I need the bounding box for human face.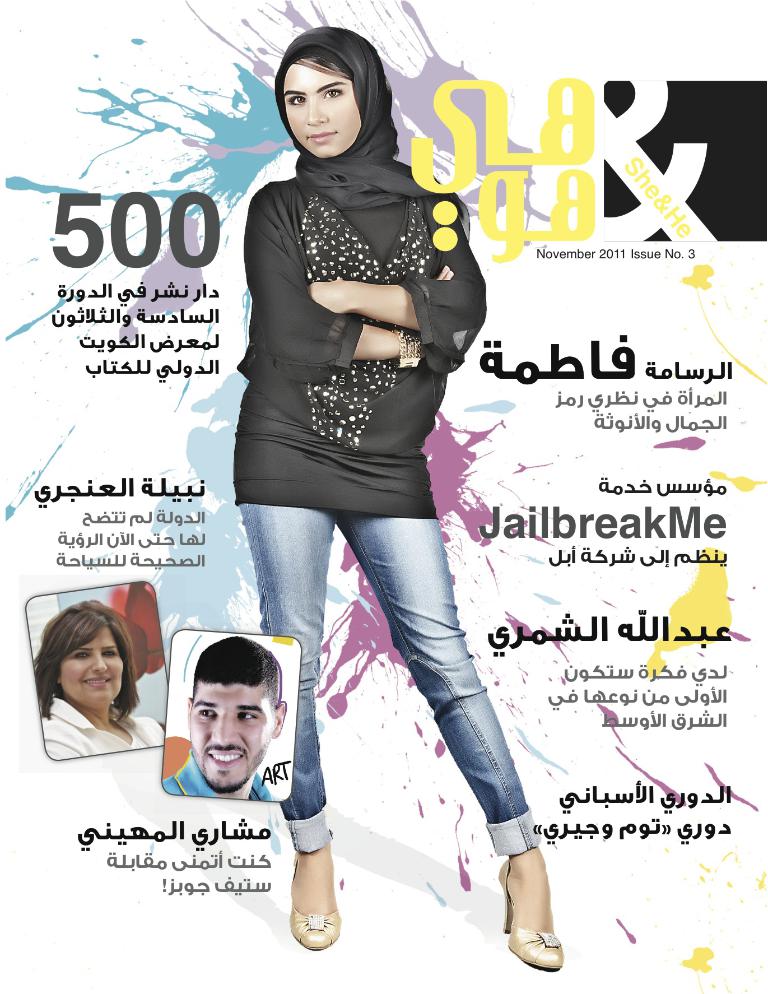
Here it is: 197, 682, 275, 794.
